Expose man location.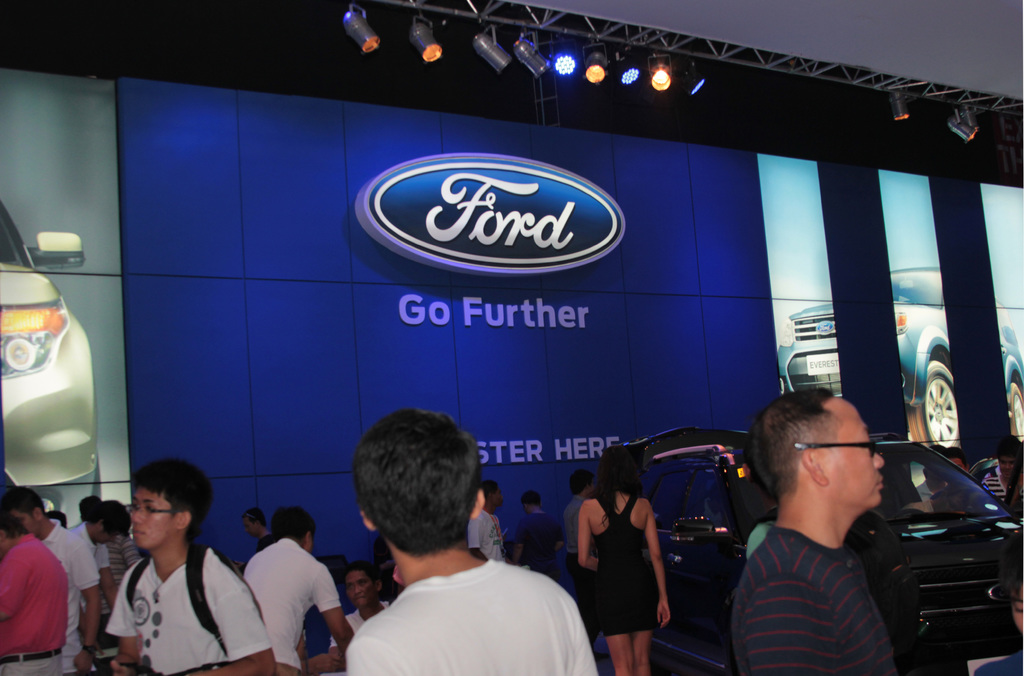
Exposed at 514:485:563:577.
